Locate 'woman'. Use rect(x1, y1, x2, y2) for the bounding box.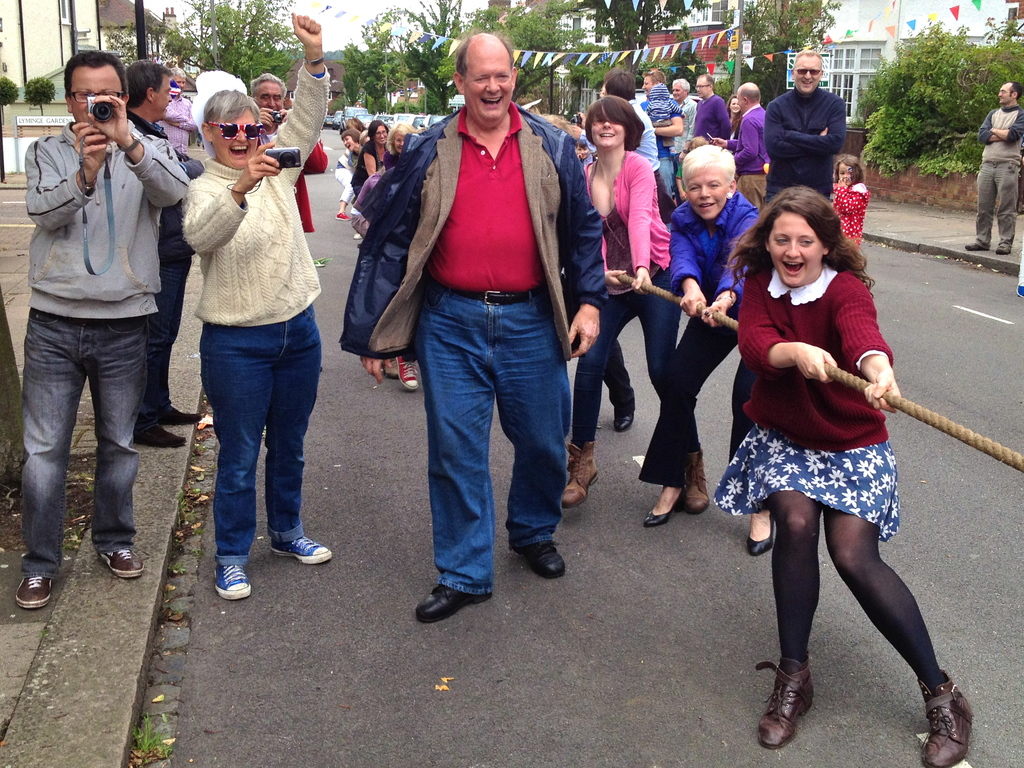
rect(725, 179, 943, 728).
